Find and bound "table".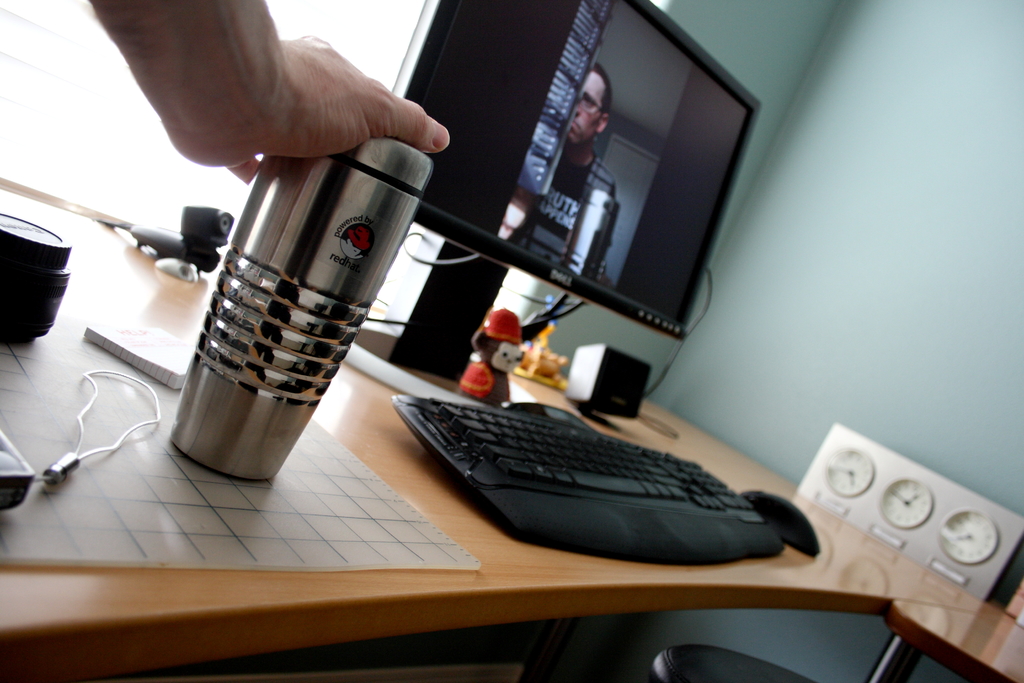
Bound: box(35, 213, 961, 678).
